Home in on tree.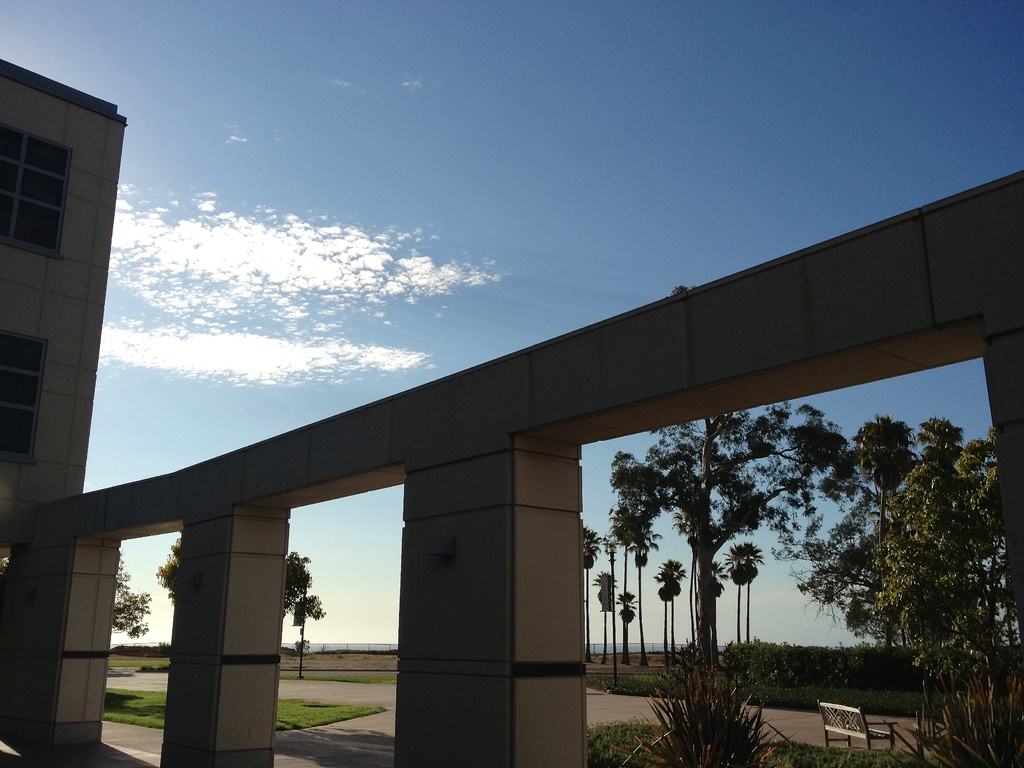
Homed in at Rect(152, 536, 188, 605).
